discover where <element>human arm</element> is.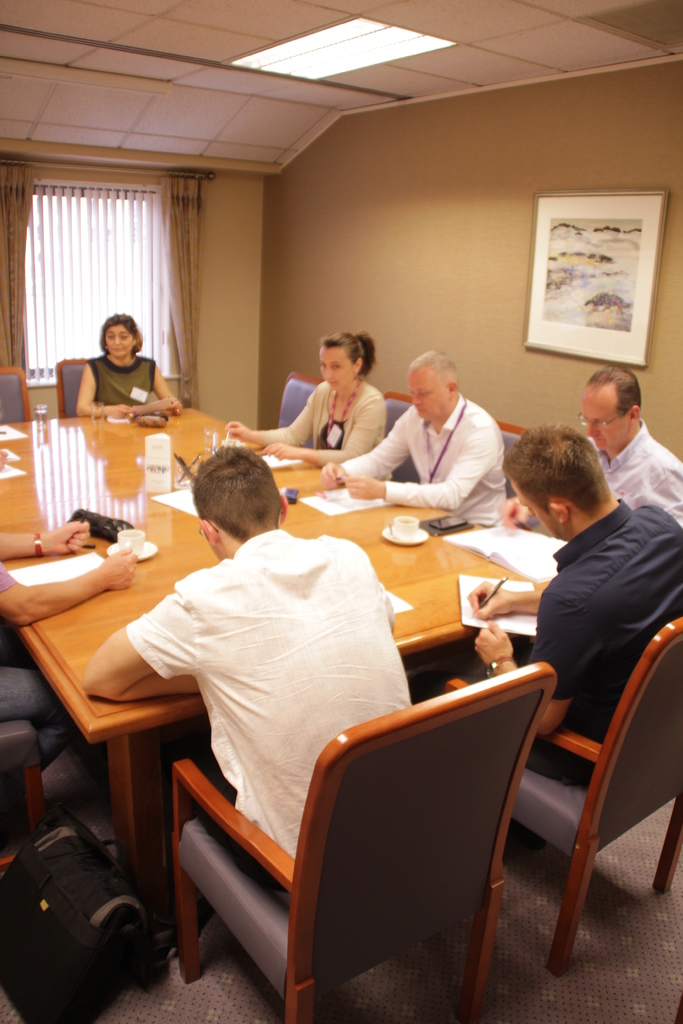
Discovered at pyautogui.locateOnScreen(224, 390, 315, 445).
